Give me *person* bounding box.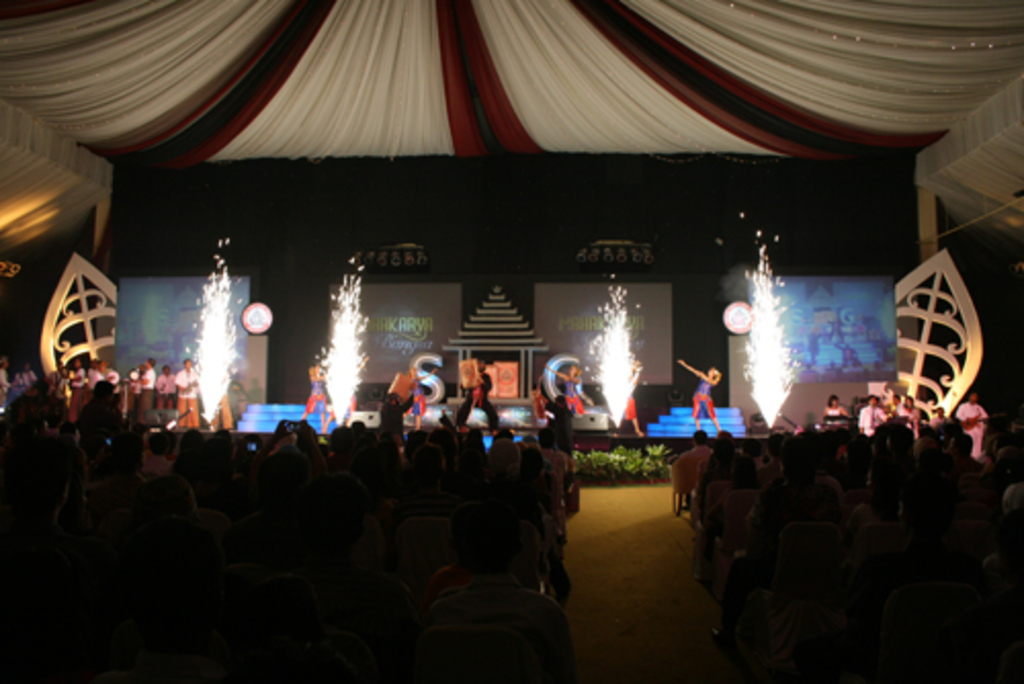
[291,352,340,432].
